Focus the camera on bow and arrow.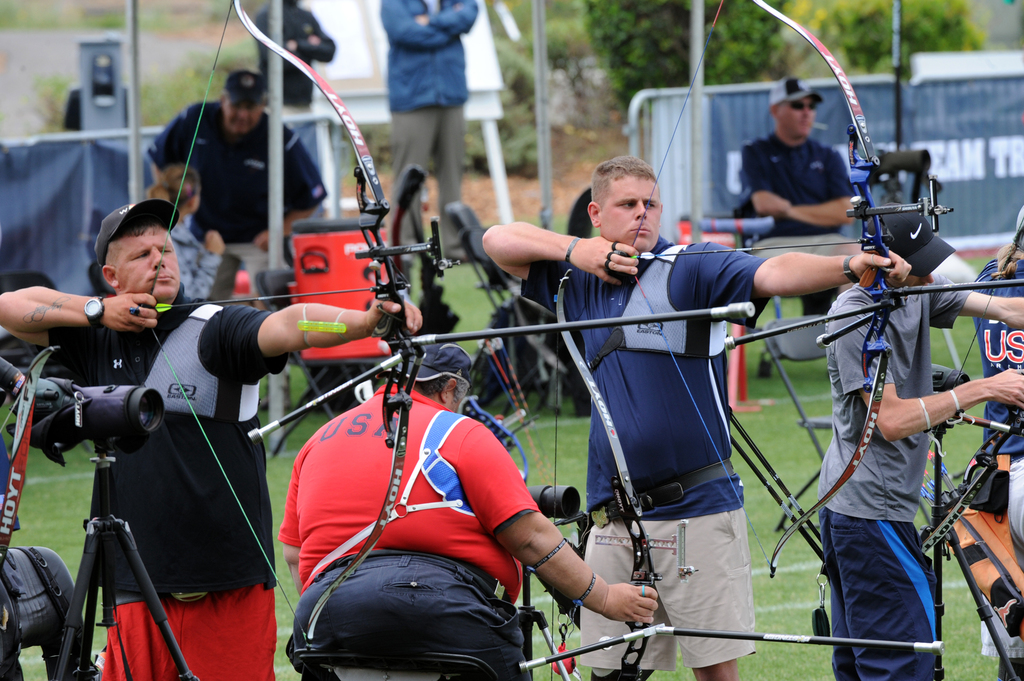
Focus region: select_region(145, 0, 756, 653).
